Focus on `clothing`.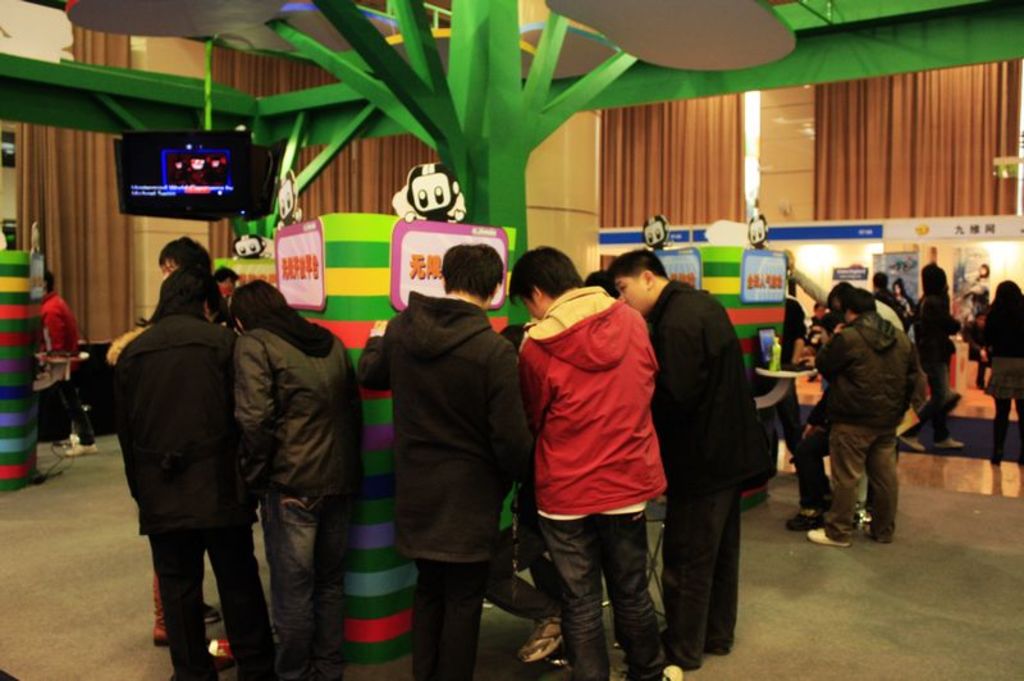
Focused at 41, 294, 96, 444.
